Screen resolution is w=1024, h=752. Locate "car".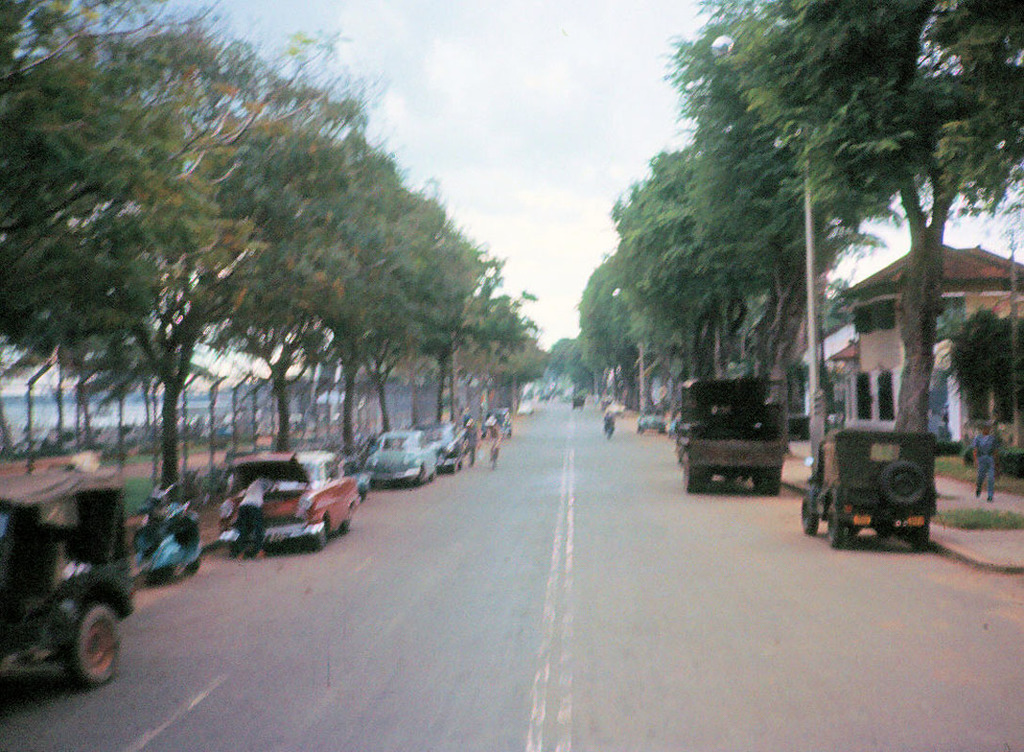
(left=480, top=409, right=515, bottom=436).
